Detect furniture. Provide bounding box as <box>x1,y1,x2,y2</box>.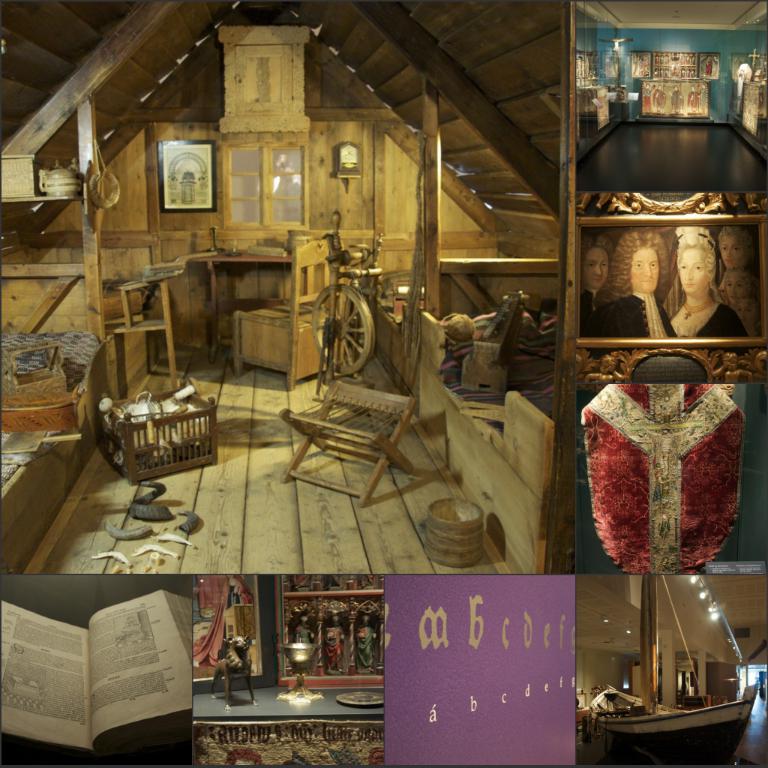
<box>277,376,413,512</box>.
